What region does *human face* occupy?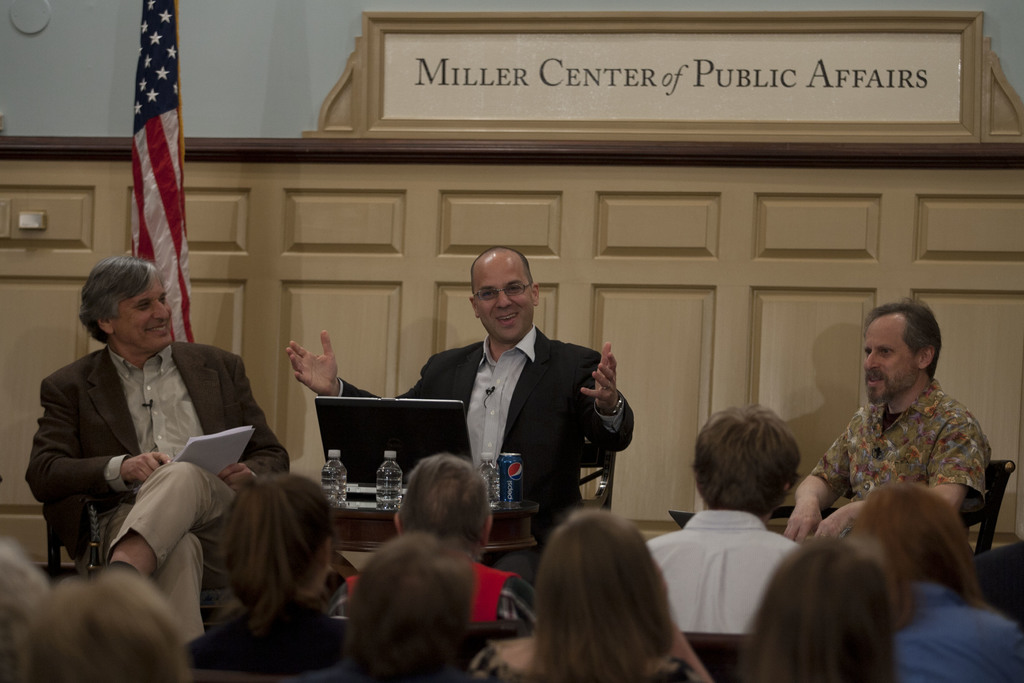
BBox(862, 323, 915, 408).
